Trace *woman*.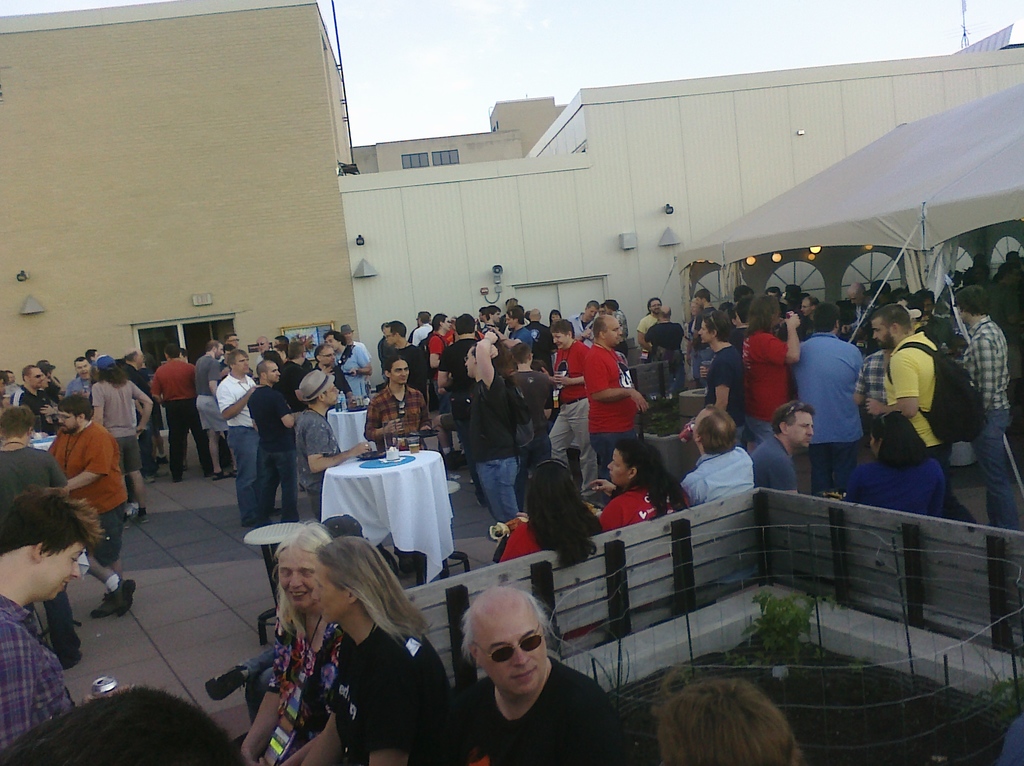
Traced to bbox=[598, 431, 684, 526].
